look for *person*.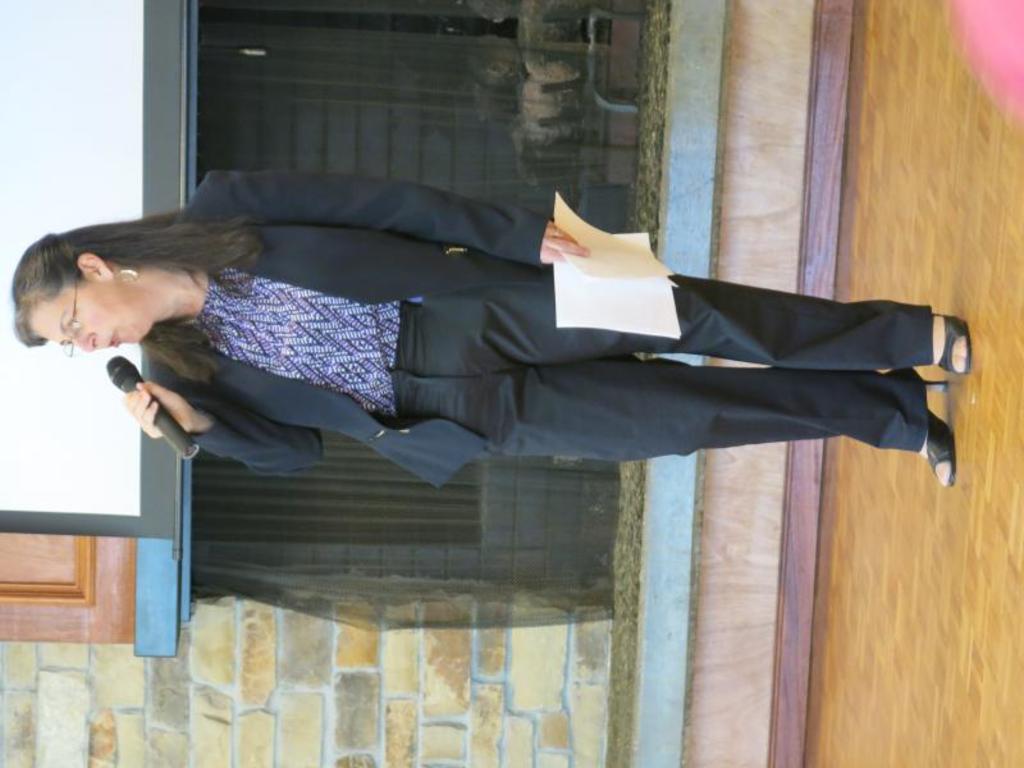
Found: box(3, 182, 972, 476).
